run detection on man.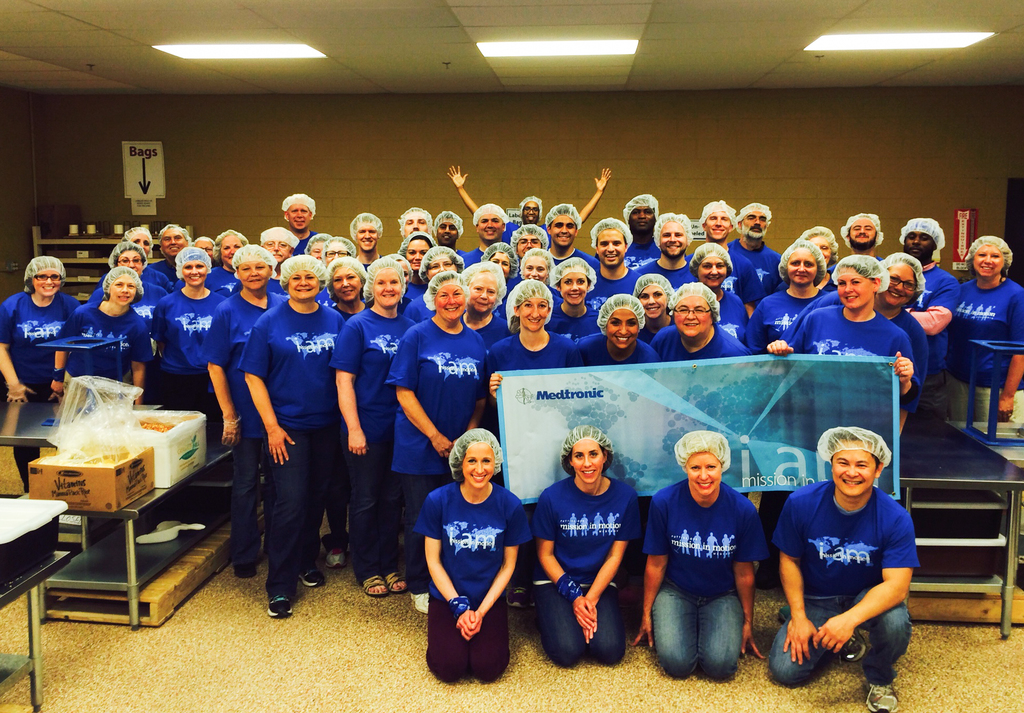
Result: bbox=(636, 213, 696, 288).
